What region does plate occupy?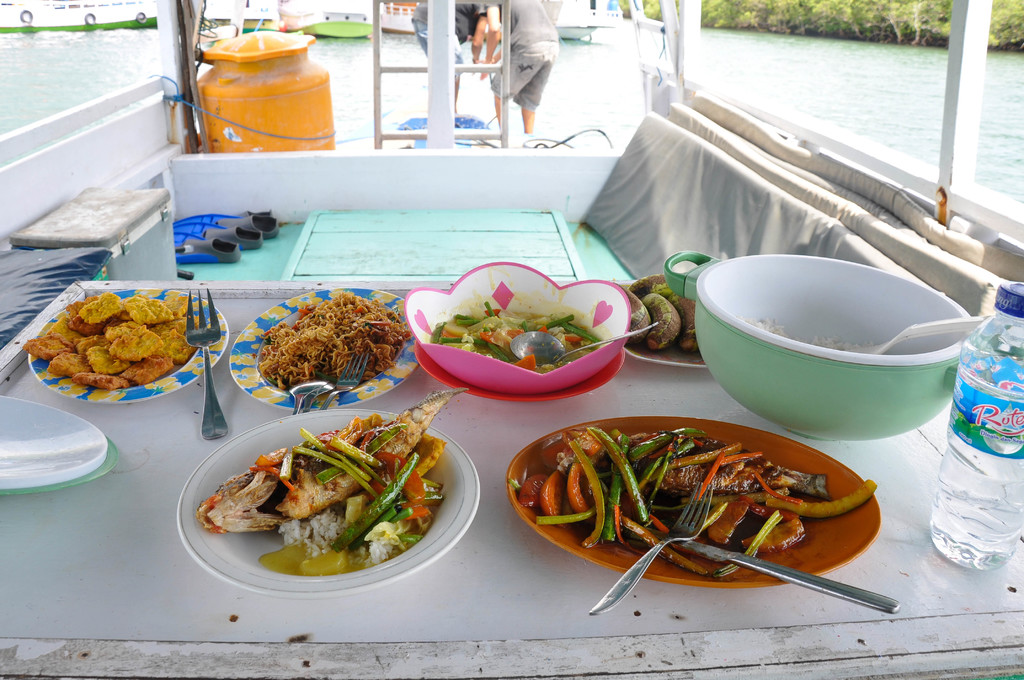
box=[230, 284, 420, 412].
